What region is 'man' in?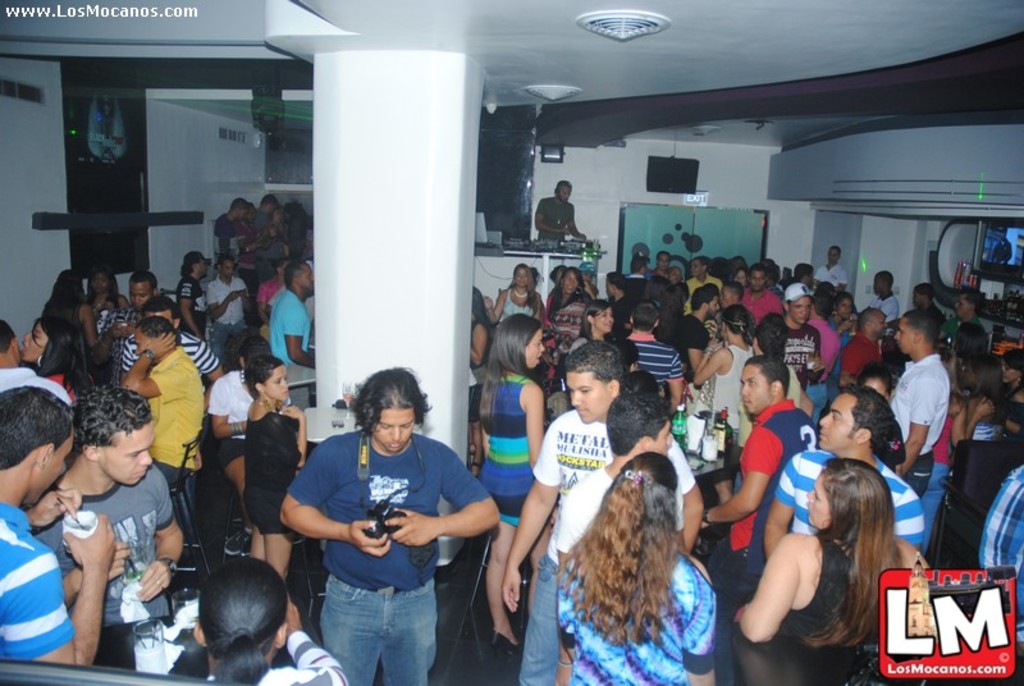
box(0, 387, 136, 664).
